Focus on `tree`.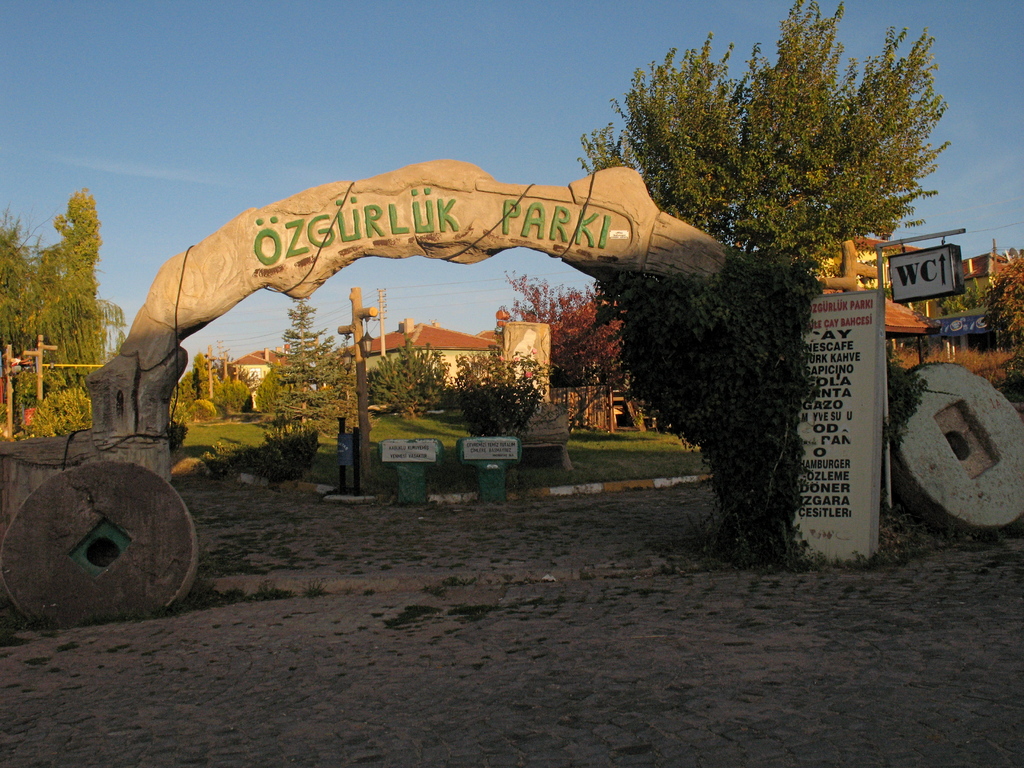
Focused at box(991, 249, 1023, 346).
